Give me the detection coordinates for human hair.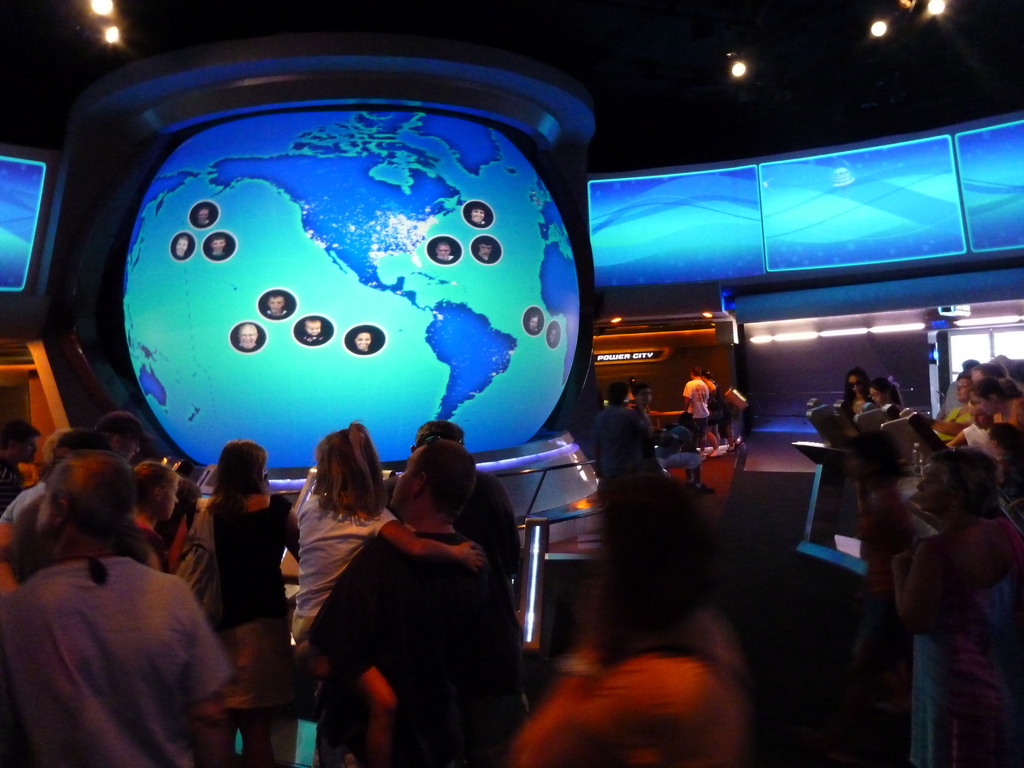
[205,438,268,530].
